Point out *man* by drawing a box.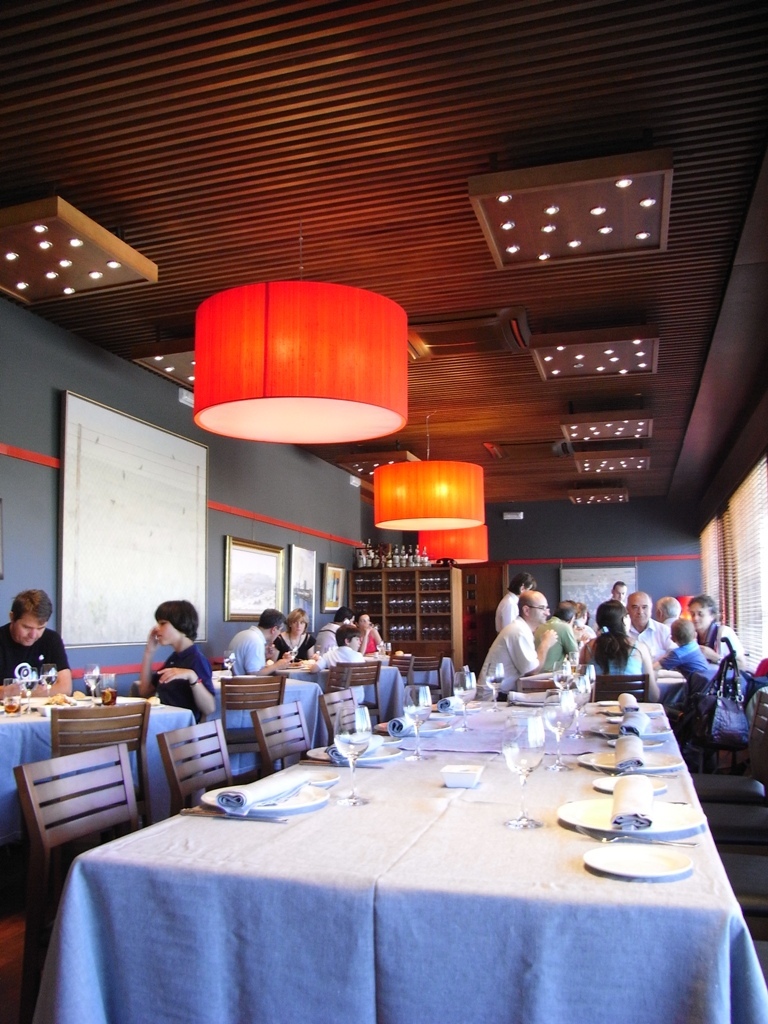
{"left": 624, "top": 598, "right": 669, "bottom": 658}.
